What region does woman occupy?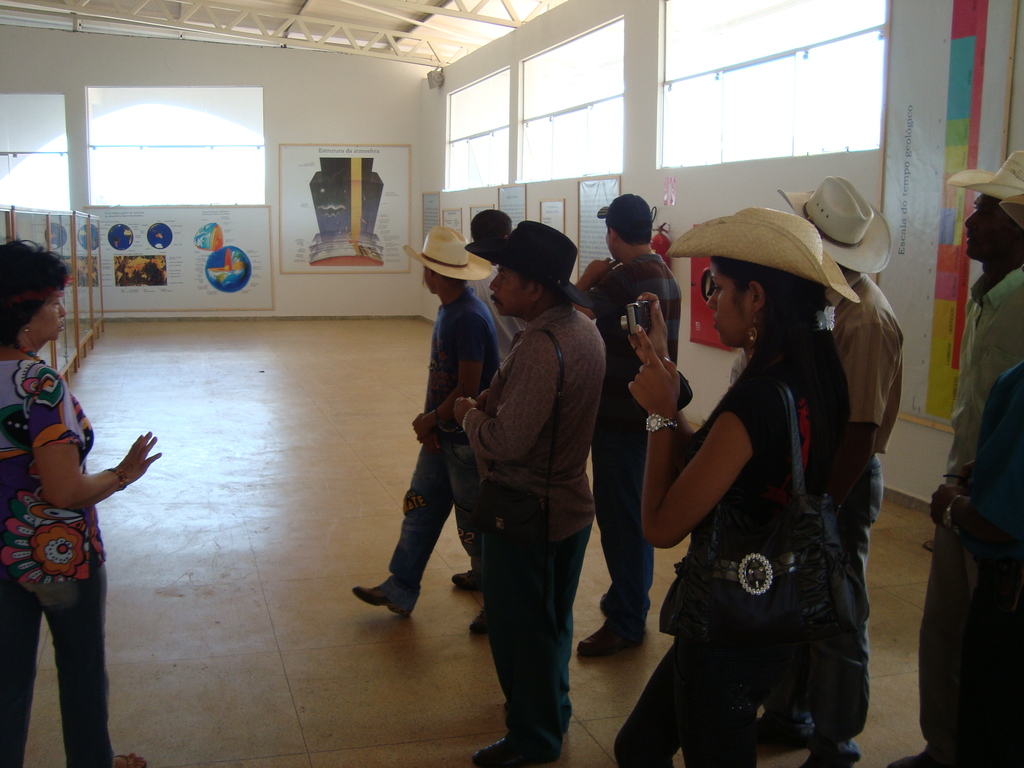
(x1=0, y1=234, x2=166, y2=767).
